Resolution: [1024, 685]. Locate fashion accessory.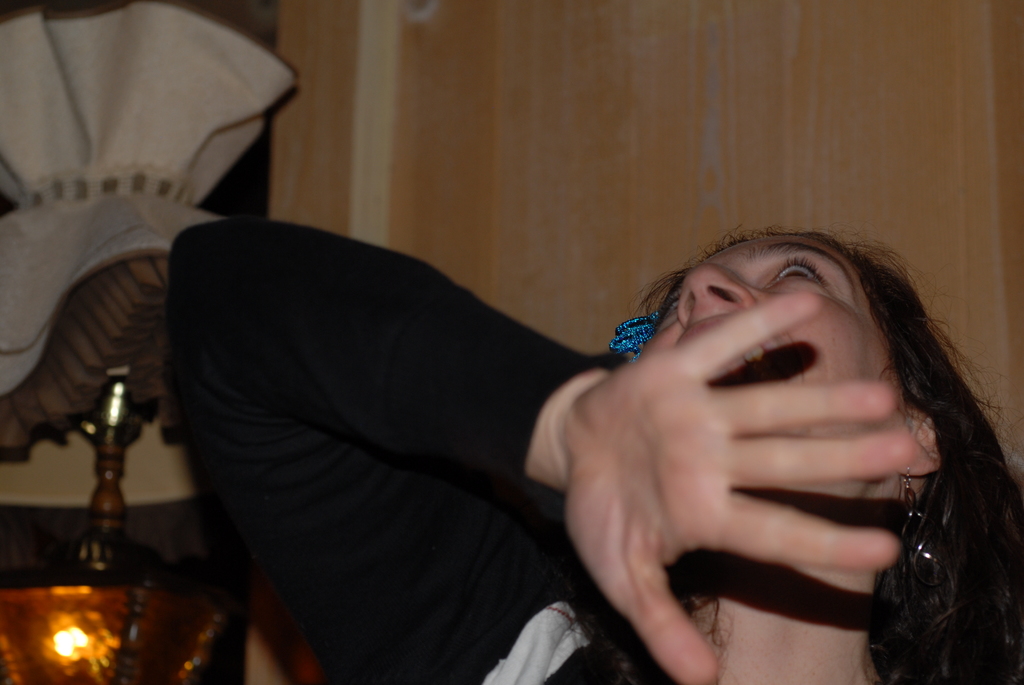
box=[900, 476, 945, 570].
